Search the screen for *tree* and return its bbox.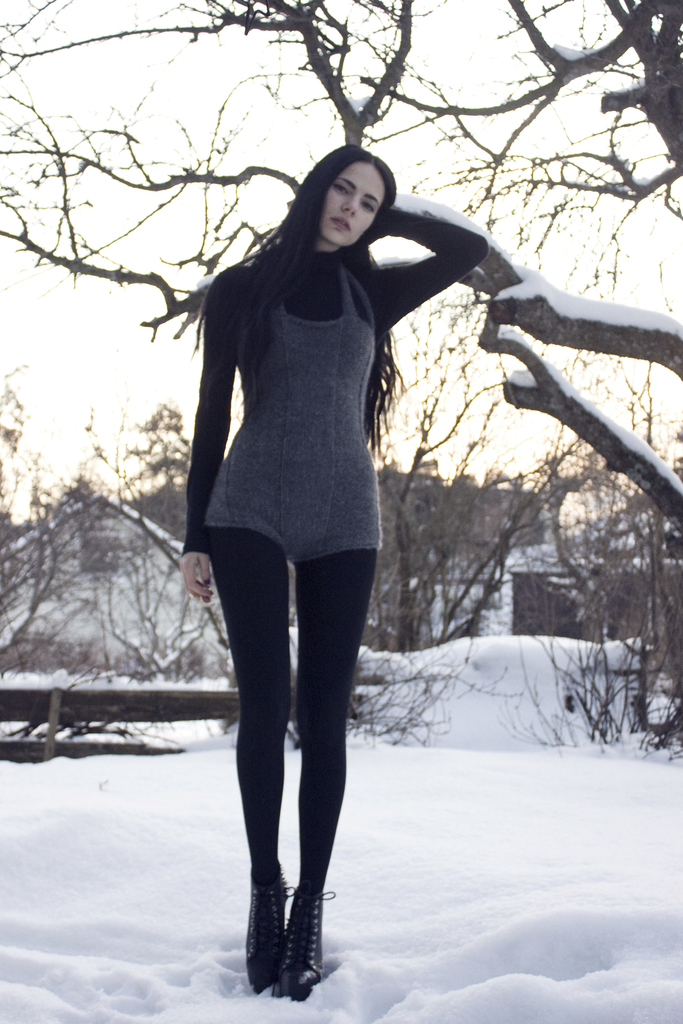
Found: (left=0, top=0, right=682, bottom=550).
